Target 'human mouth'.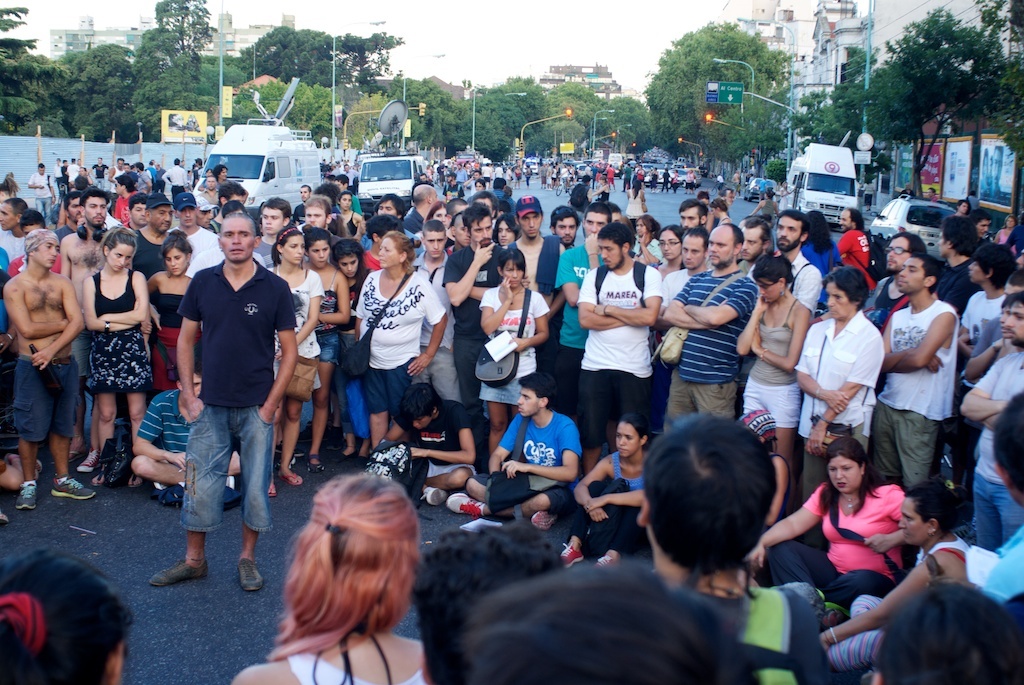
Target region: (510, 278, 522, 286).
